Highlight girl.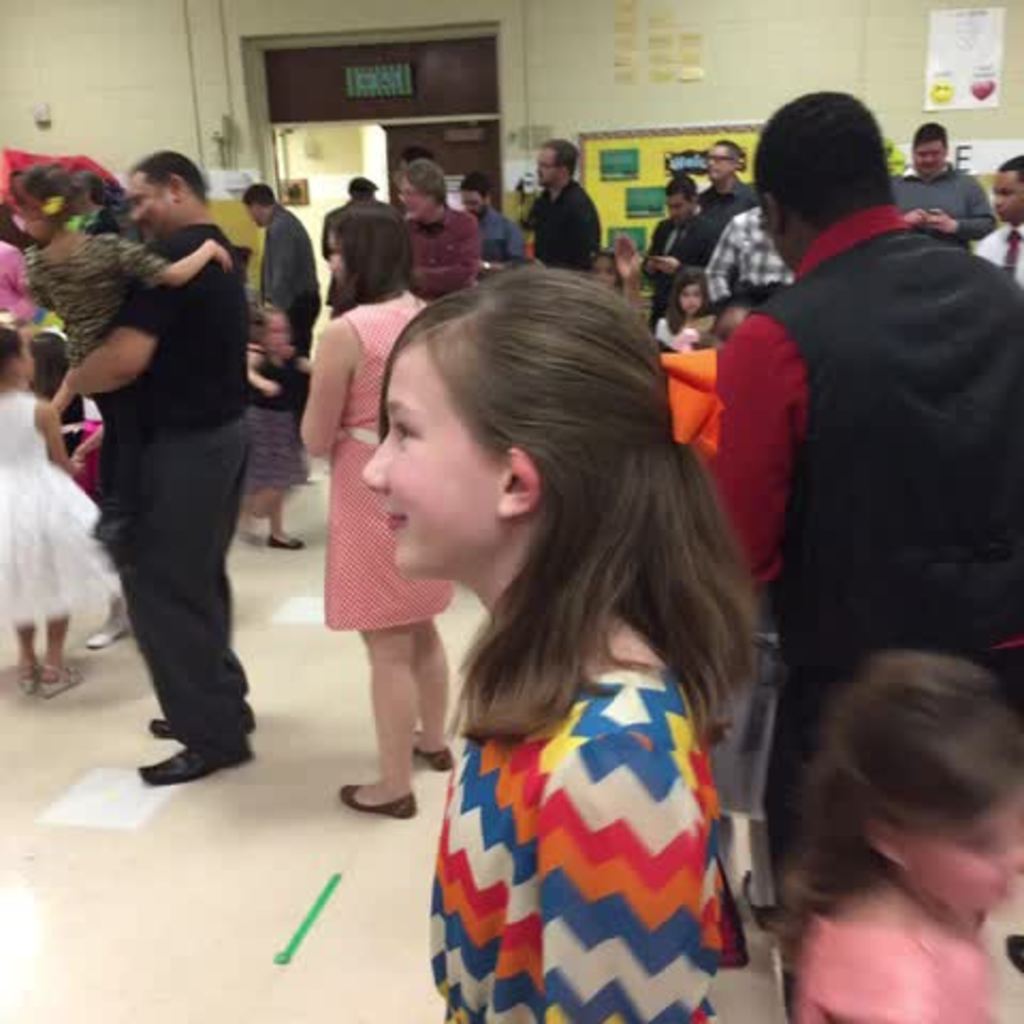
Highlighted region: select_region(356, 265, 757, 1022).
